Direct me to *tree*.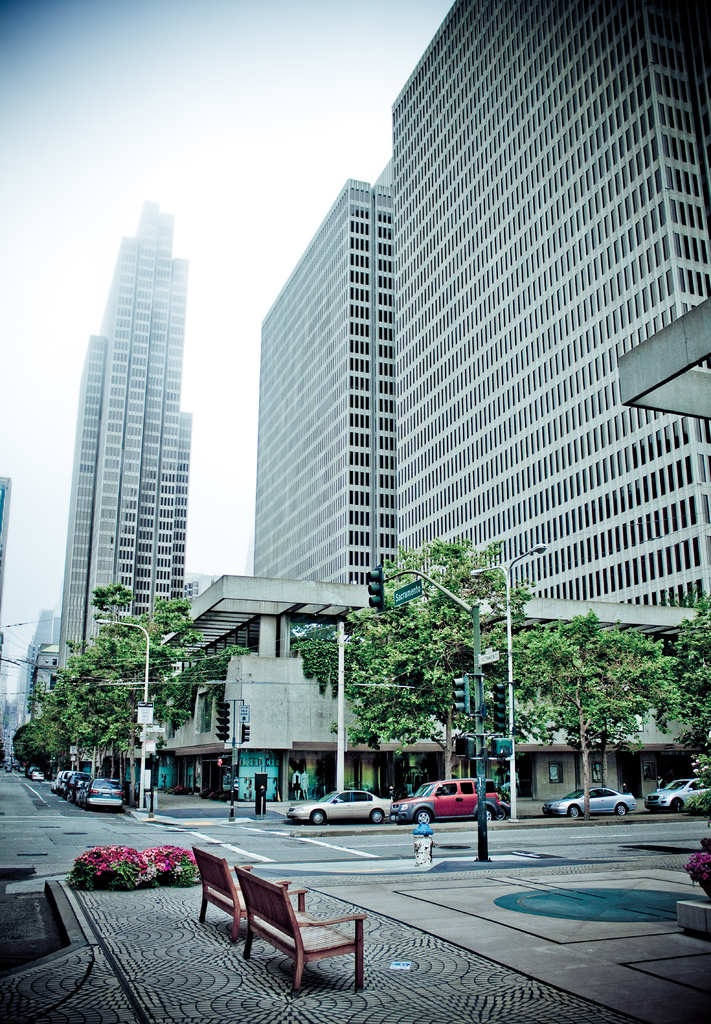
Direction: x1=649 y1=586 x2=710 y2=799.
